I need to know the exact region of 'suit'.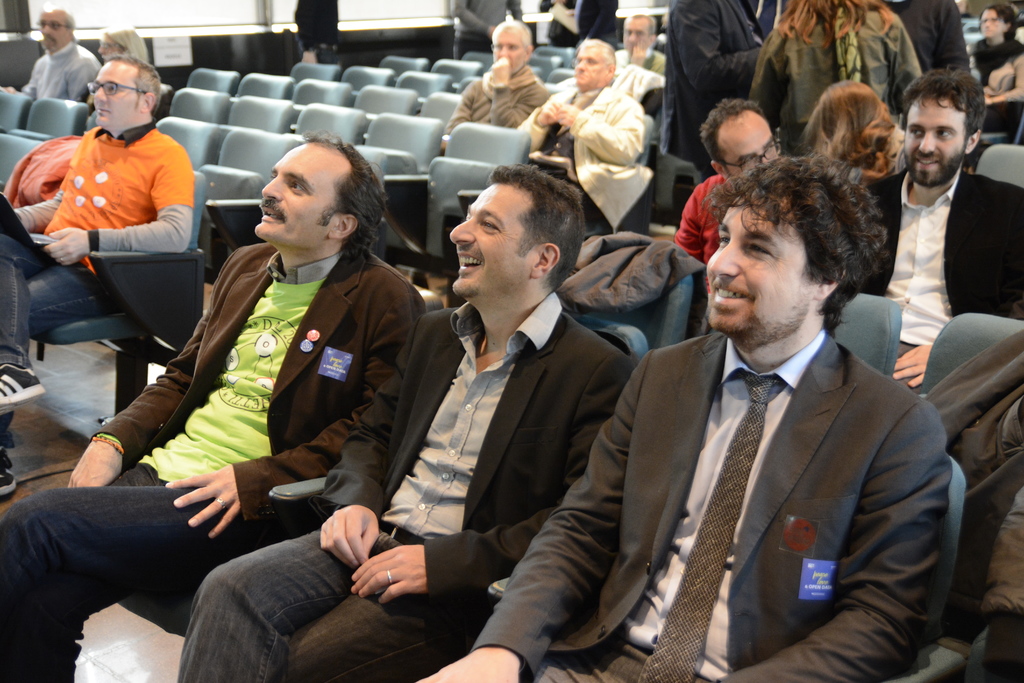
Region: [x1=648, y1=0, x2=763, y2=190].
